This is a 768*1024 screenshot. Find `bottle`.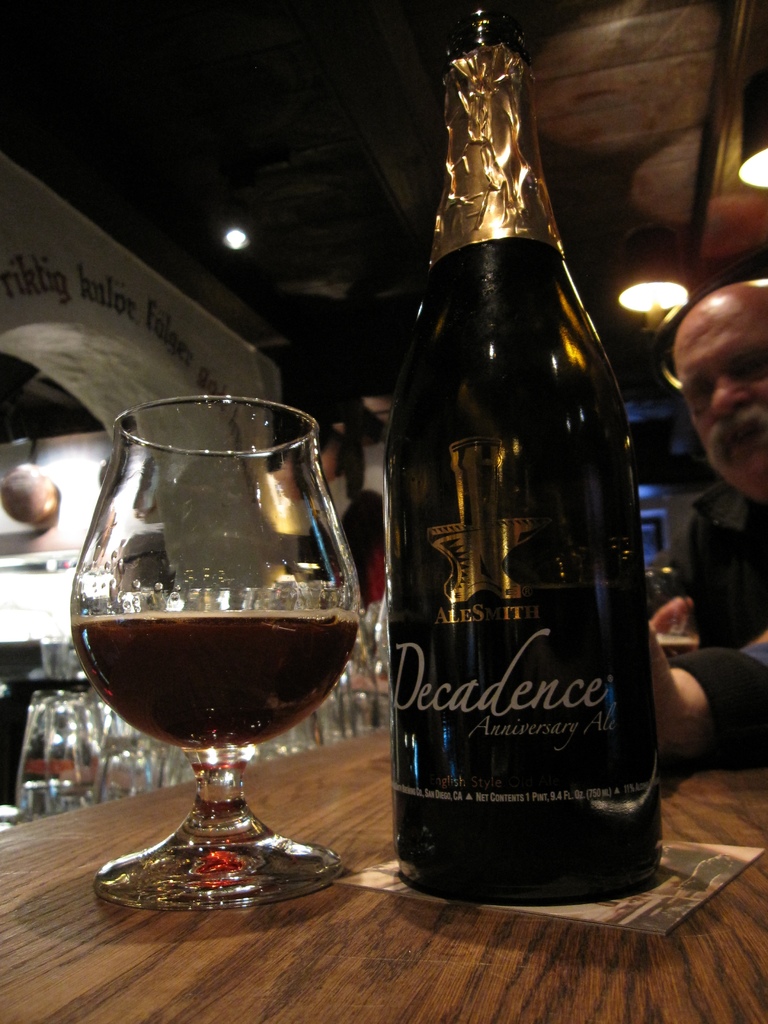
Bounding box: select_region(385, 35, 662, 916).
